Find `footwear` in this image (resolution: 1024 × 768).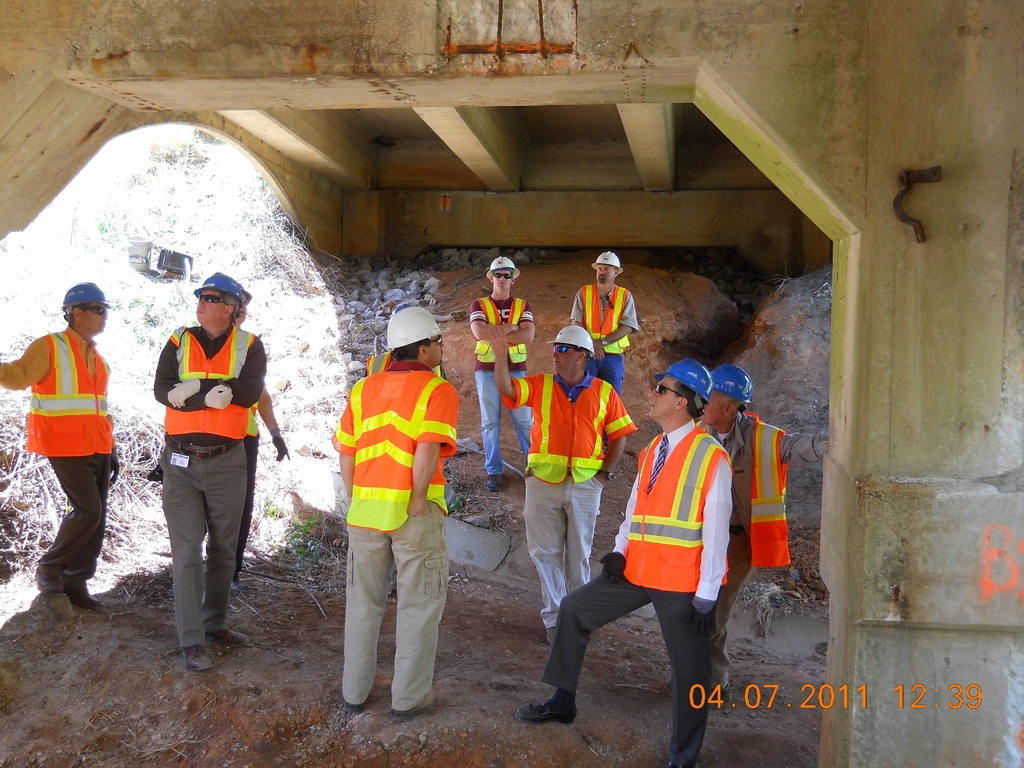
{"x1": 207, "y1": 634, "x2": 250, "y2": 647}.
